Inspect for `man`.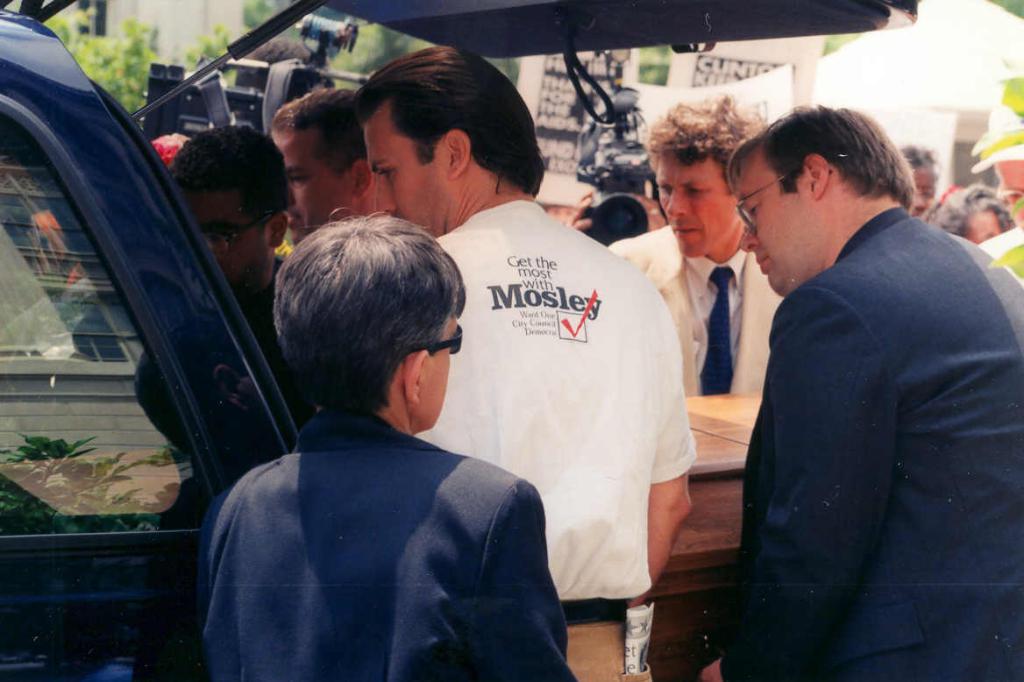
Inspection: (left=173, top=123, right=319, bottom=437).
